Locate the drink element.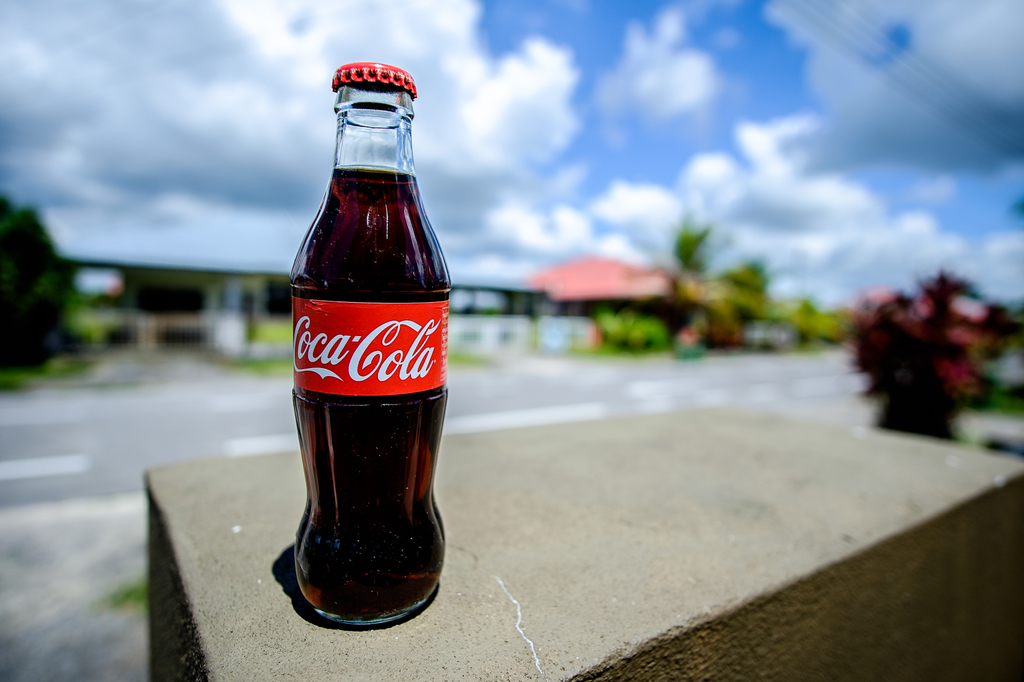
Element bbox: [left=292, top=164, right=454, bottom=630].
